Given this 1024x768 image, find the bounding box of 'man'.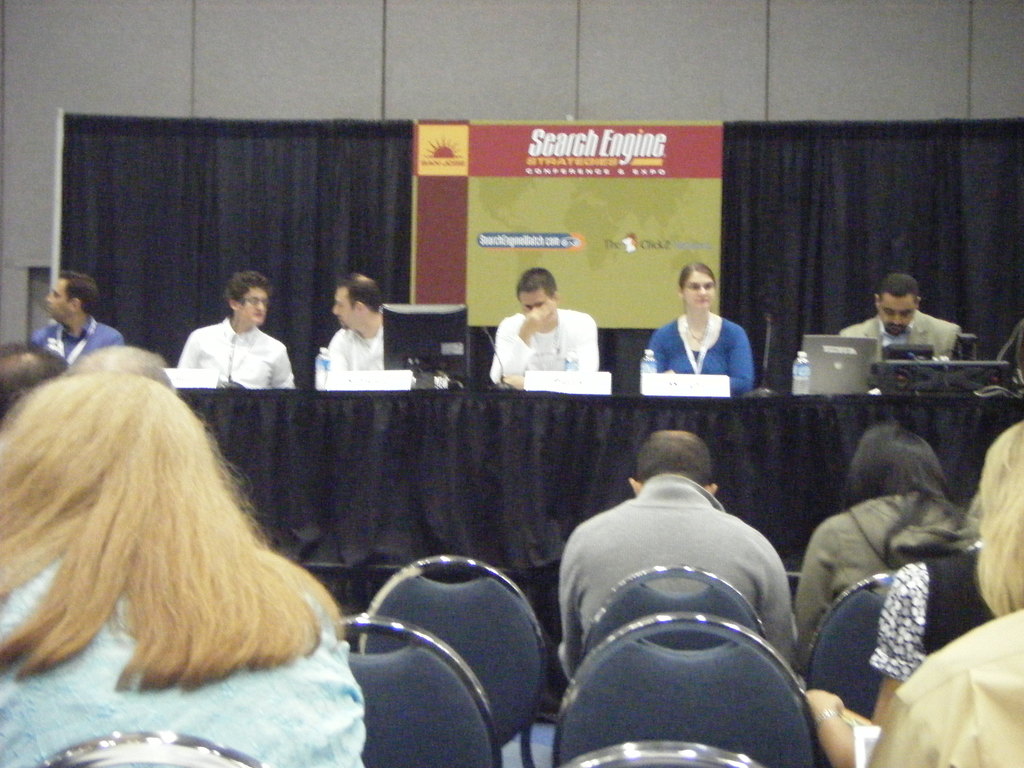
[x1=559, y1=432, x2=793, y2=675].
